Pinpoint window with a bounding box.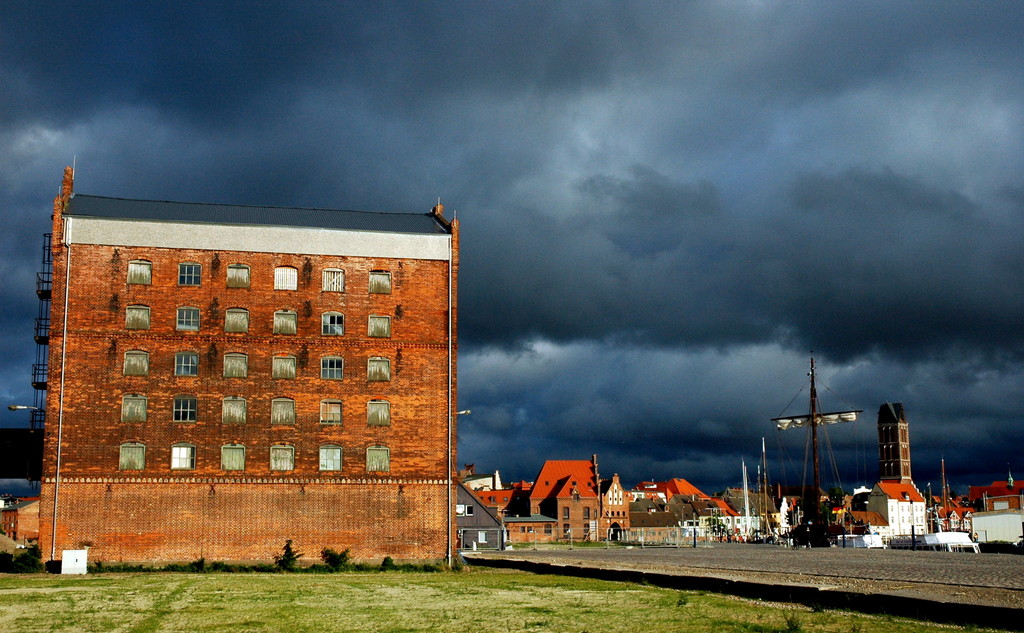
x1=564 y1=523 x2=571 y2=538.
